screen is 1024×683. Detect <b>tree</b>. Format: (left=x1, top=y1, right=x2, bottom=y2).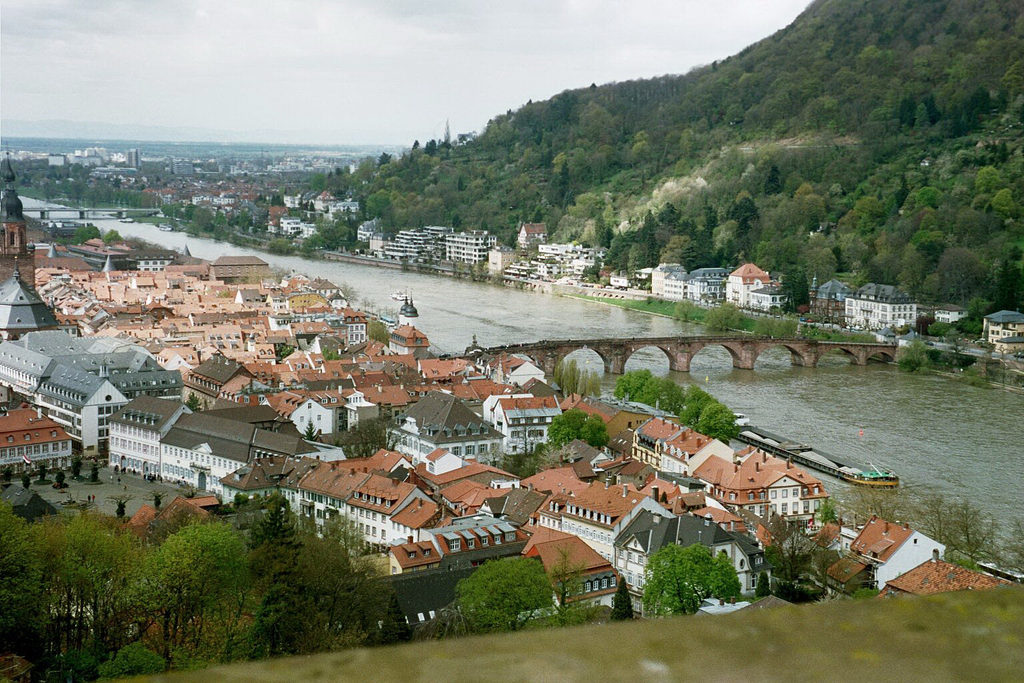
(left=802, top=189, right=839, bottom=237).
